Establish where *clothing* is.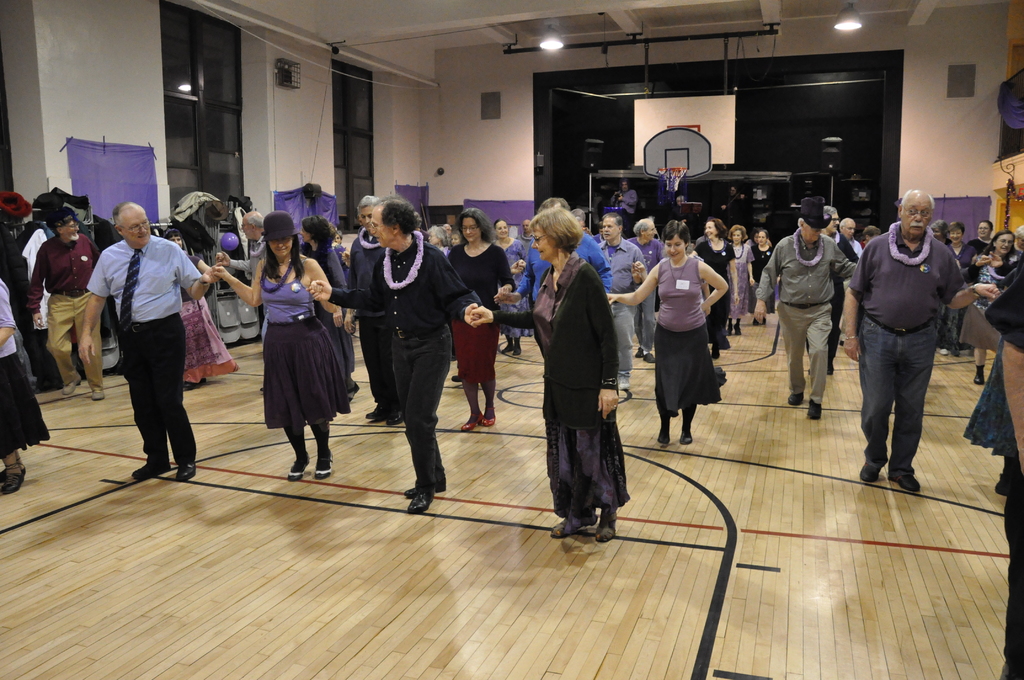
Established at pyautogui.locateOnScreen(326, 240, 479, 494).
